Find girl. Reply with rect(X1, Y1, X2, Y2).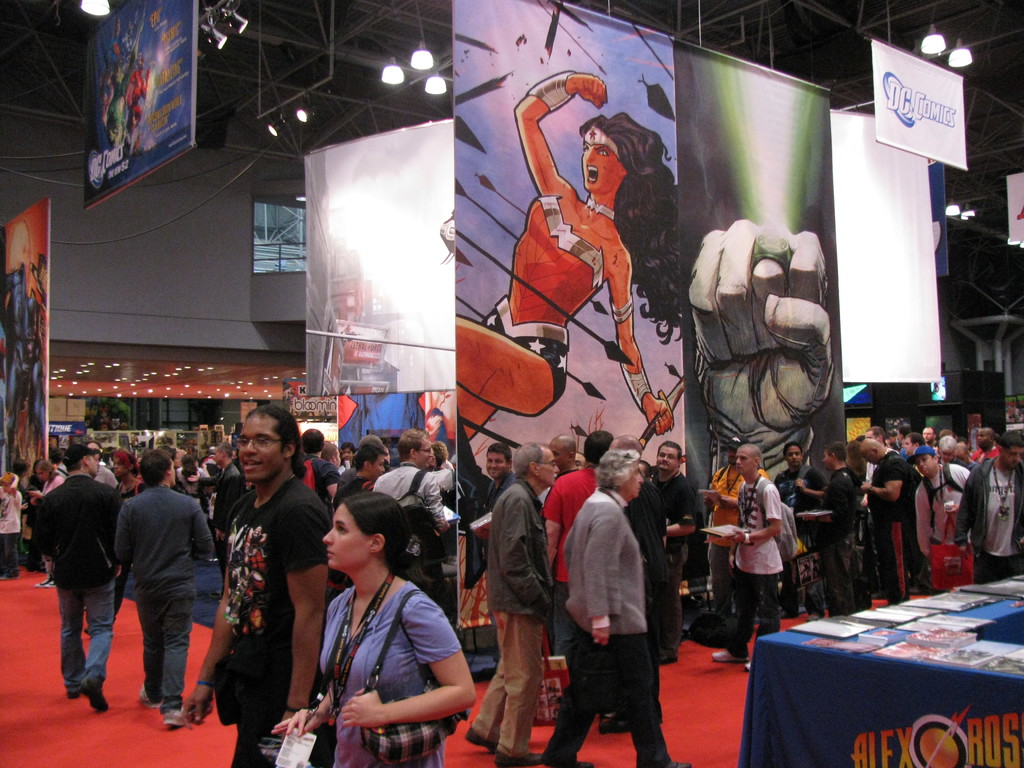
rect(271, 494, 479, 767).
